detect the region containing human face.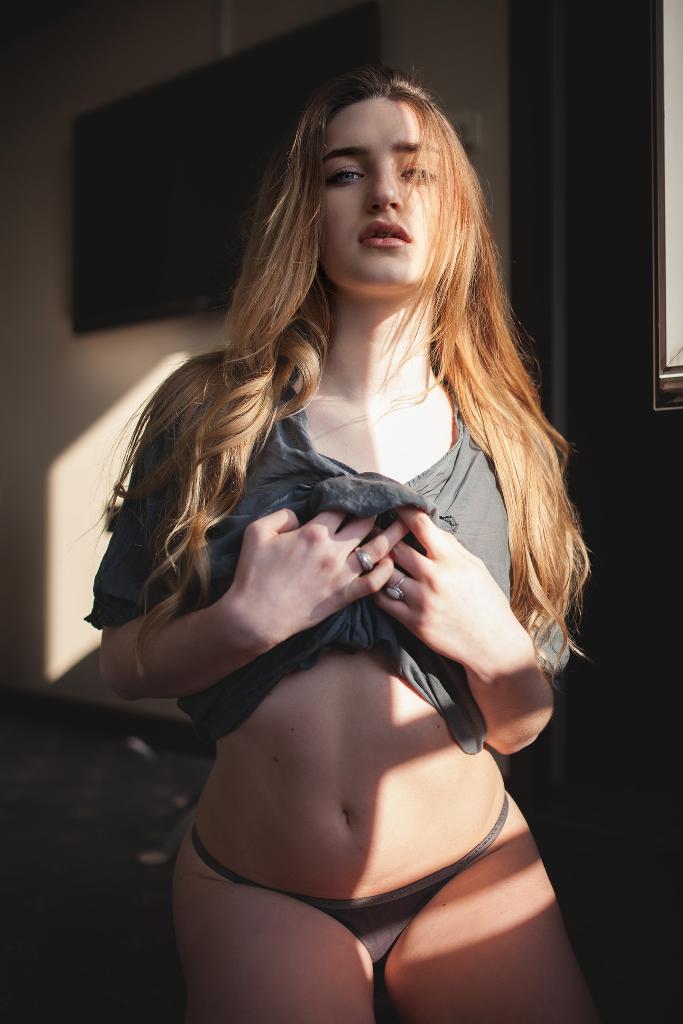
crop(320, 90, 446, 288).
